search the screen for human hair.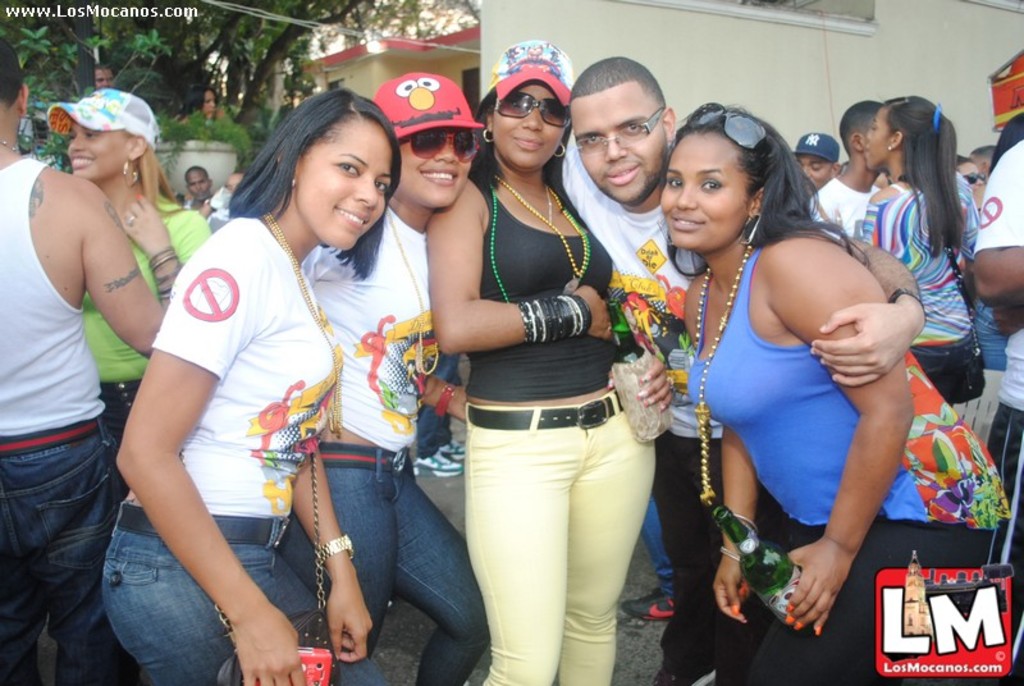
Found at bbox(466, 93, 593, 234).
